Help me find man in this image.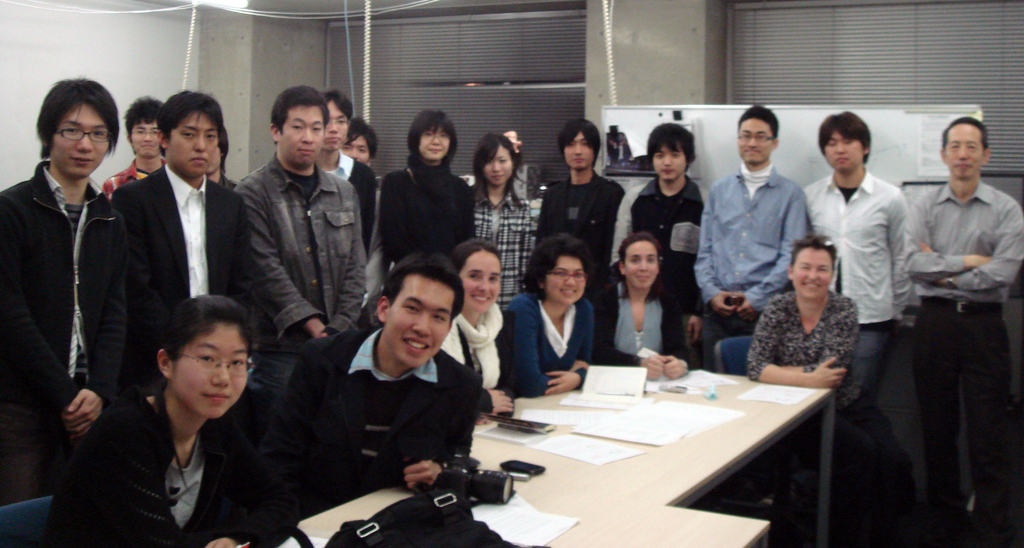
Found it: bbox(230, 85, 378, 363).
